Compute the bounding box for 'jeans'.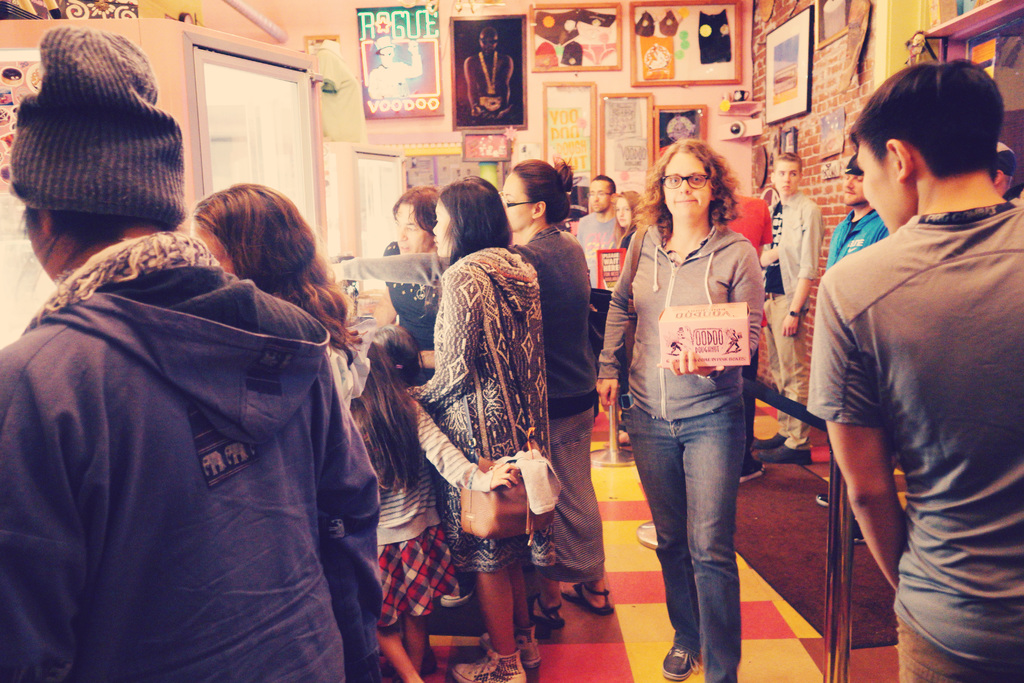
BBox(623, 399, 742, 678).
